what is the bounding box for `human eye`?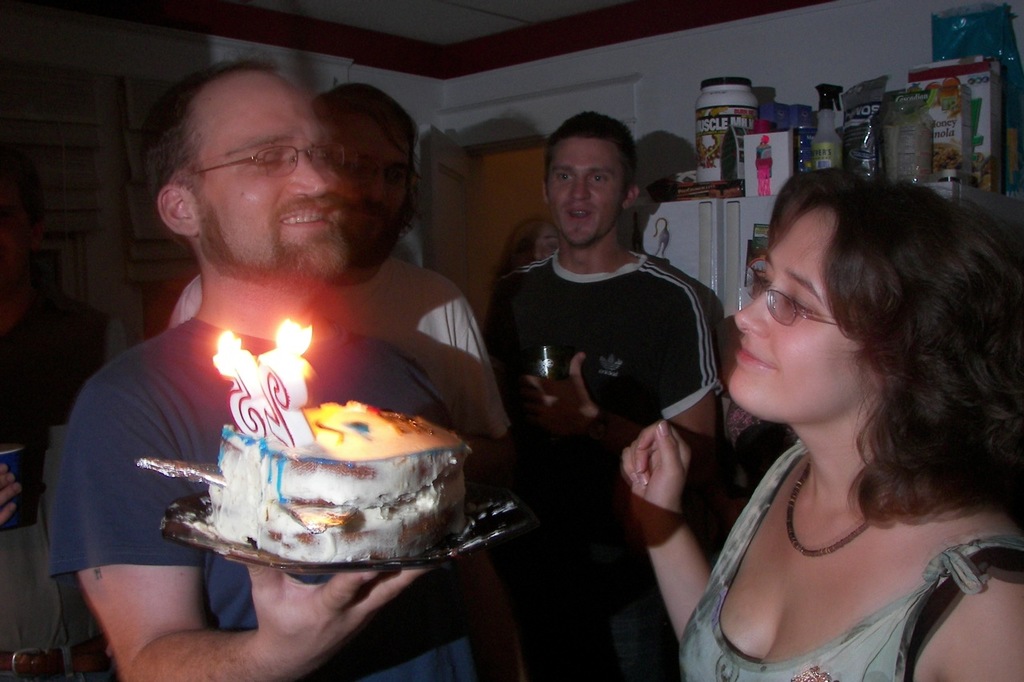
pyautogui.locateOnScreen(786, 293, 816, 320).
